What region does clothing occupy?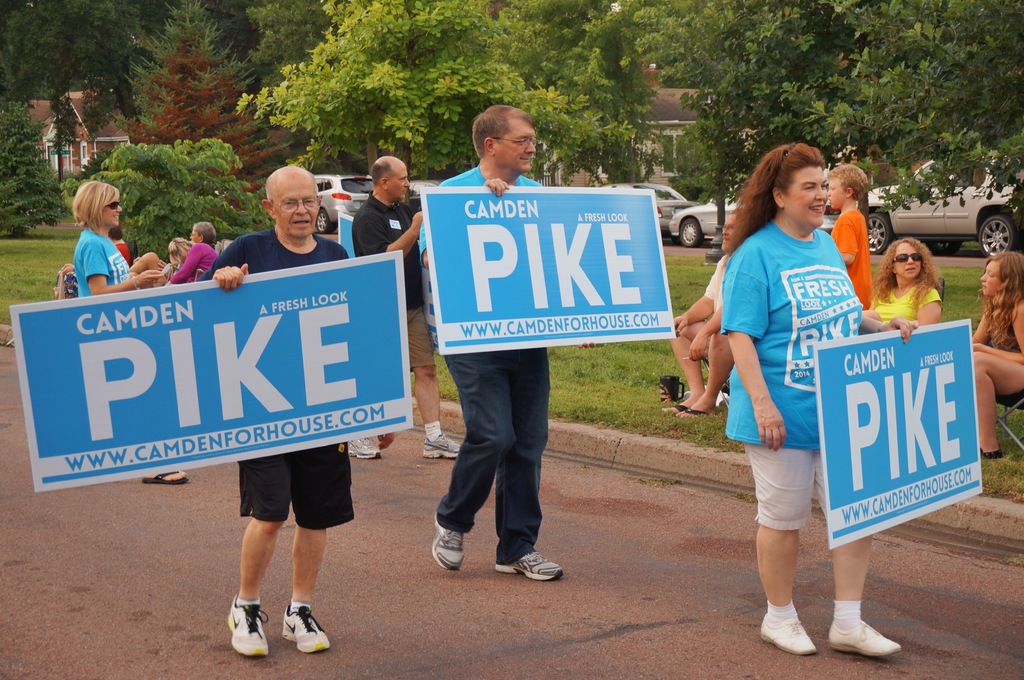
pyautogui.locateOnScreen(877, 280, 942, 362).
